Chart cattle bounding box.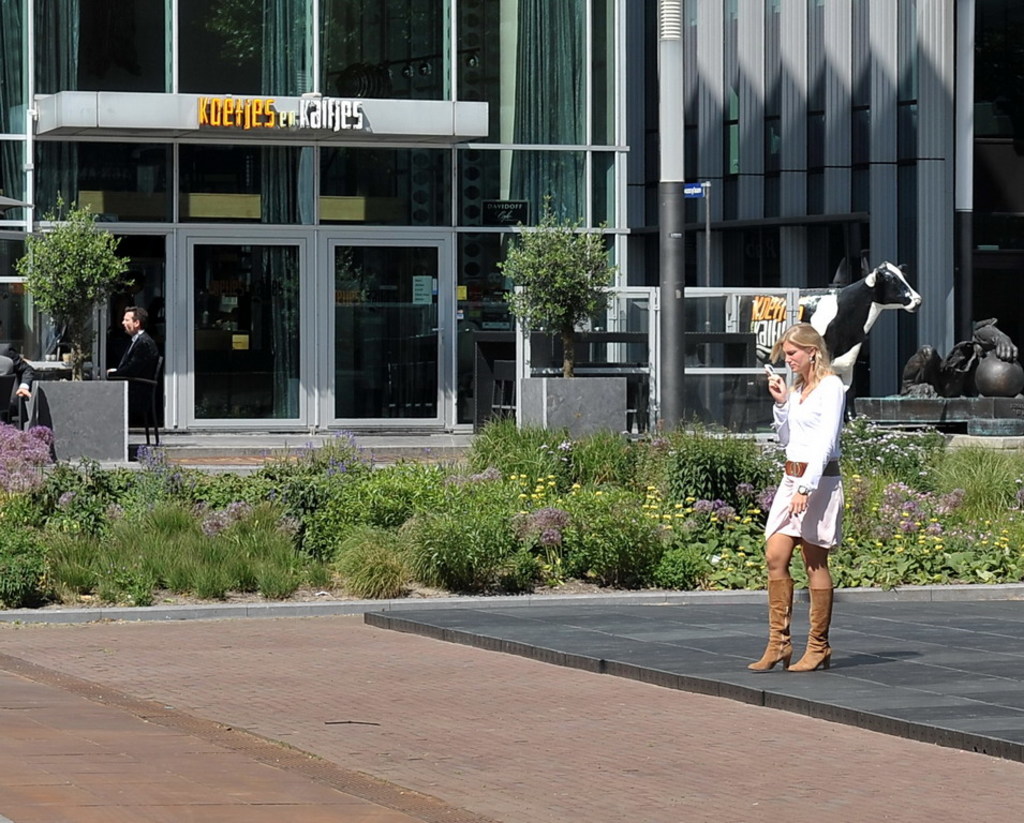
Charted: (x1=724, y1=258, x2=919, y2=400).
